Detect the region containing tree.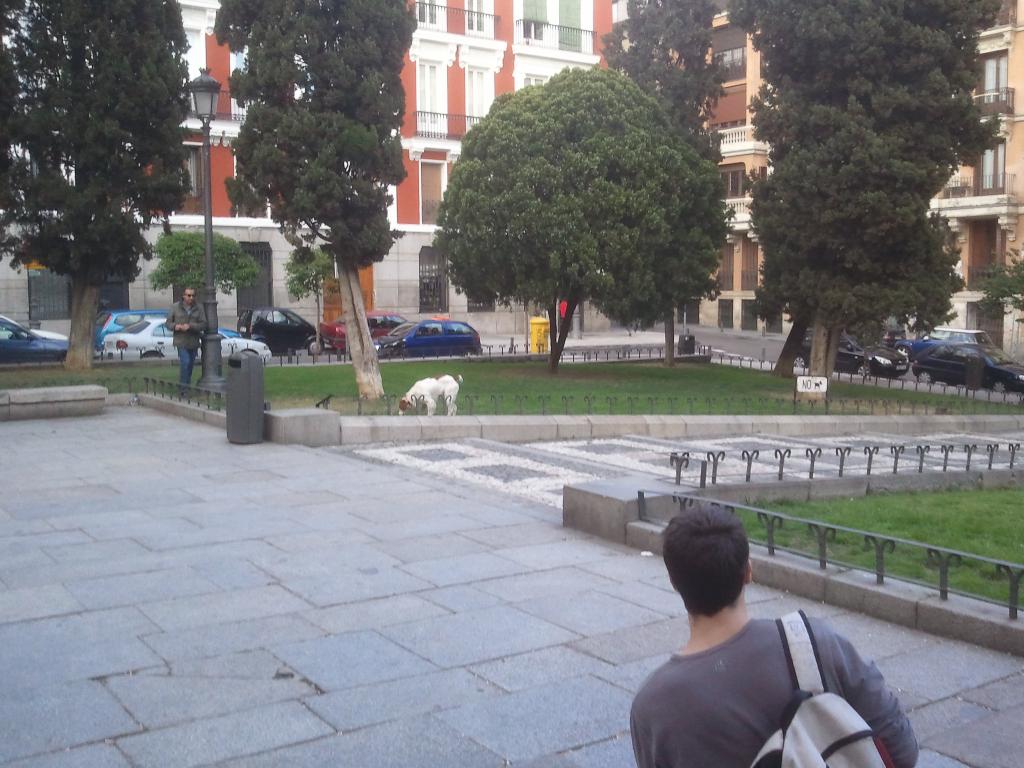
[x1=213, y1=0, x2=420, y2=400].
